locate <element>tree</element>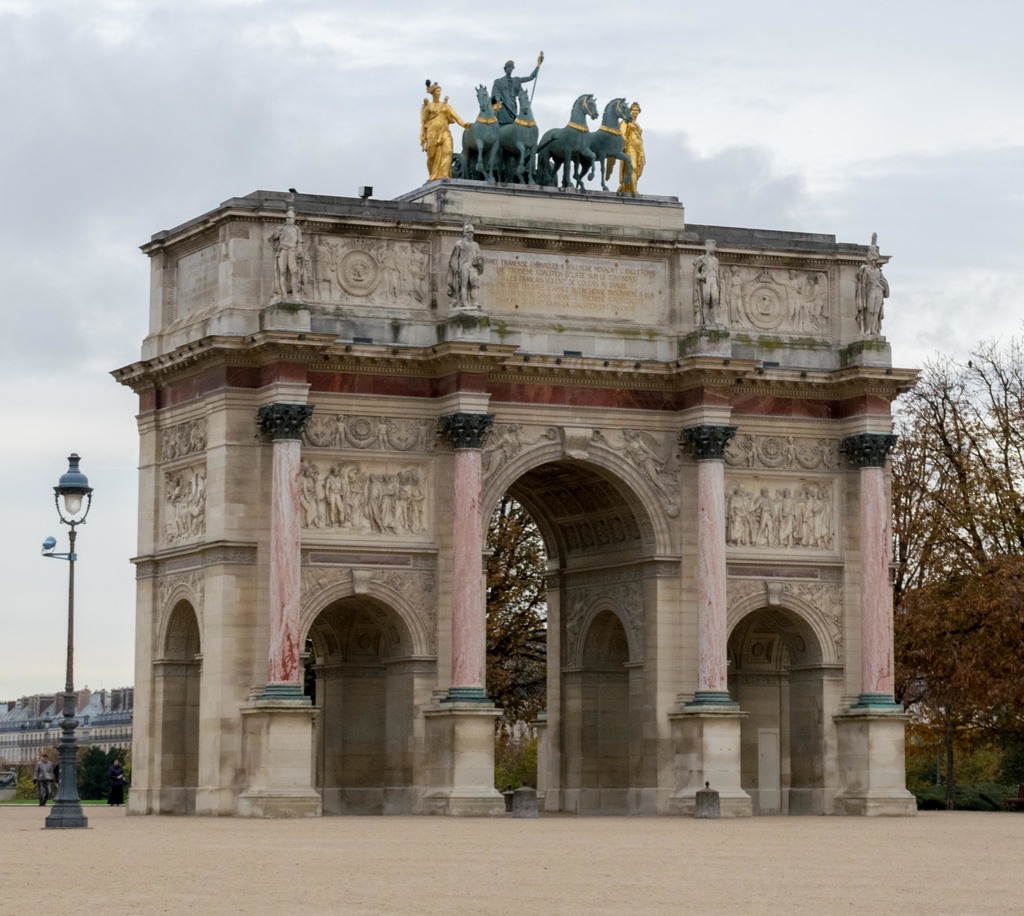
879:558:1023:801
